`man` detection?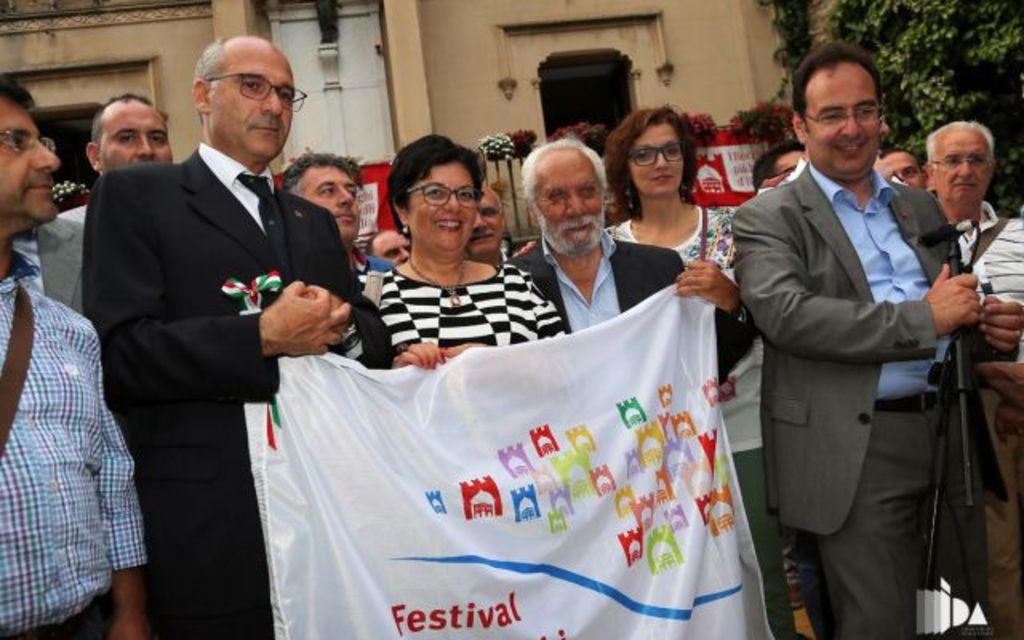
locate(370, 232, 405, 262)
